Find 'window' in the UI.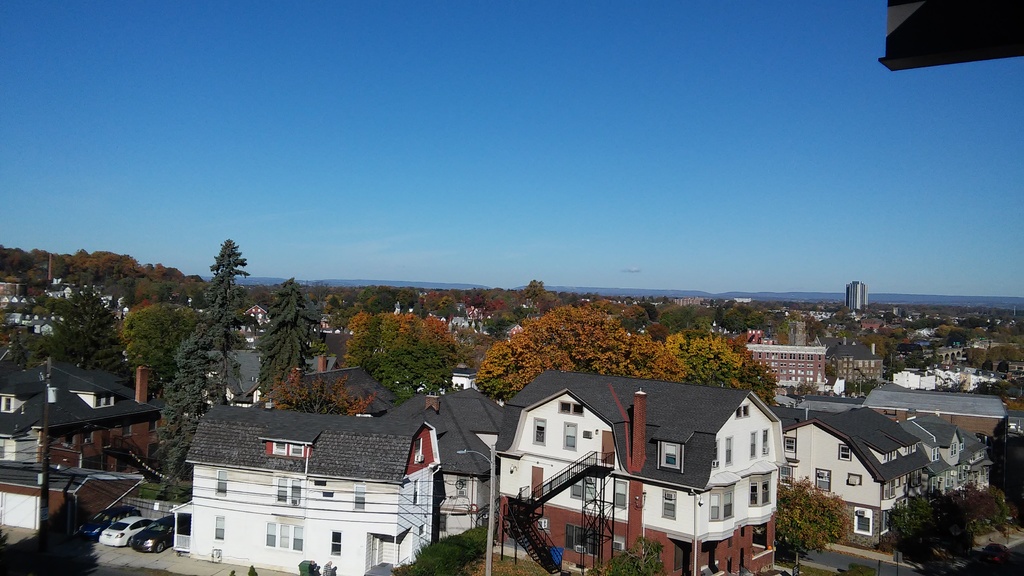
UI element at <region>99, 428, 113, 453</region>.
